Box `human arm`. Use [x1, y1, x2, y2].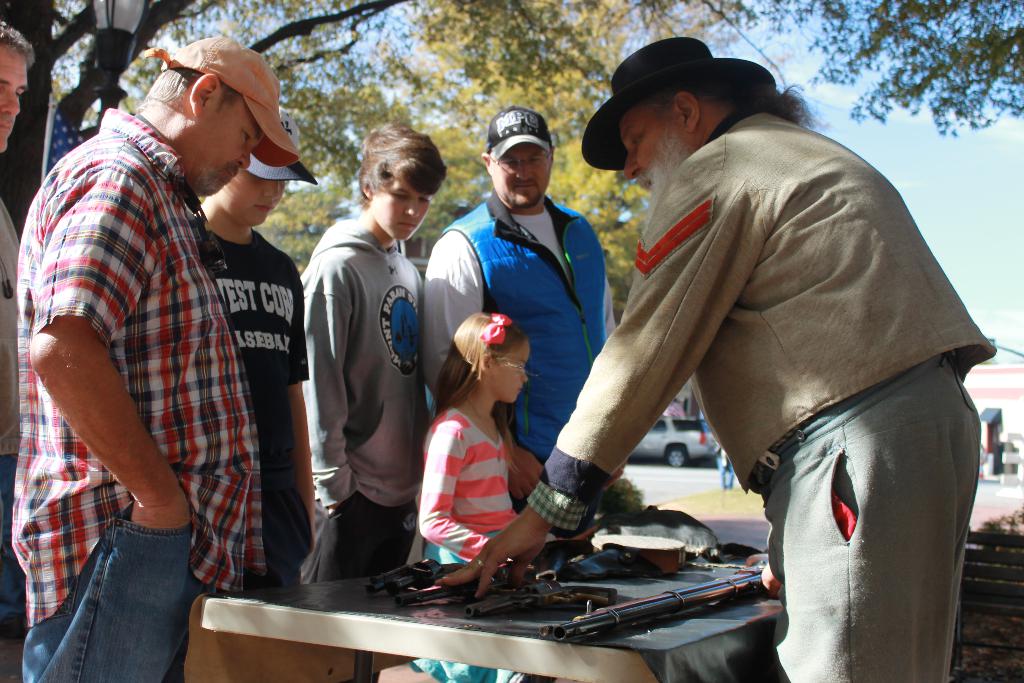
[35, 283, 159, 552].
